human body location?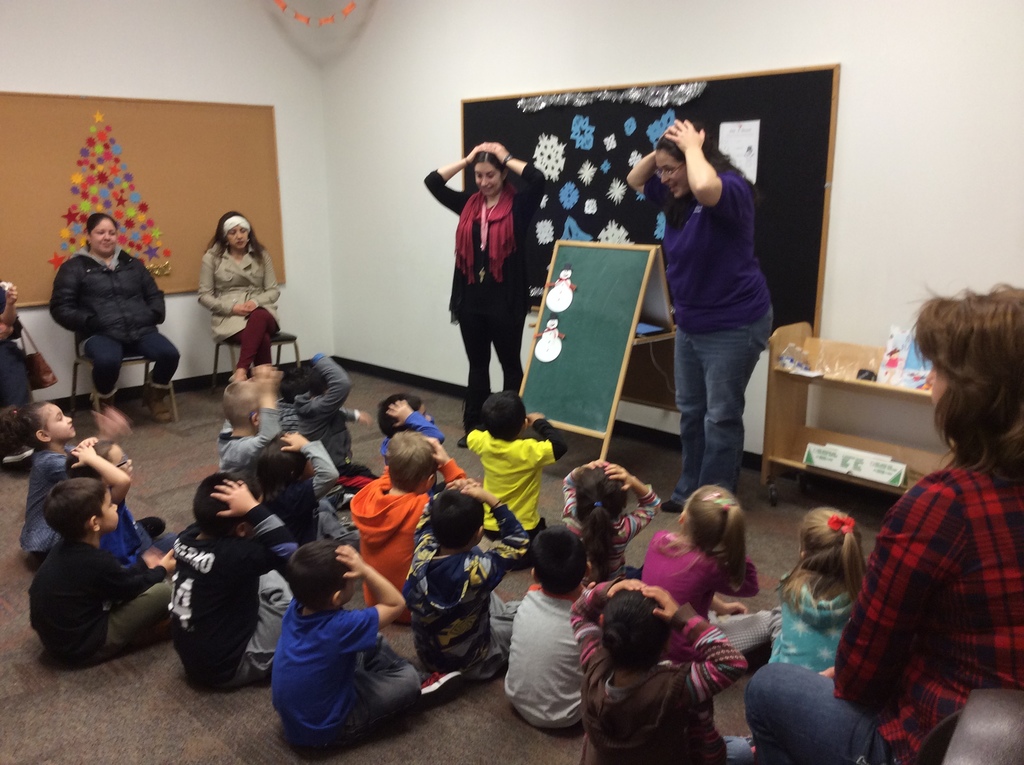
x1=458, y1=408, x2=569, y2=560
